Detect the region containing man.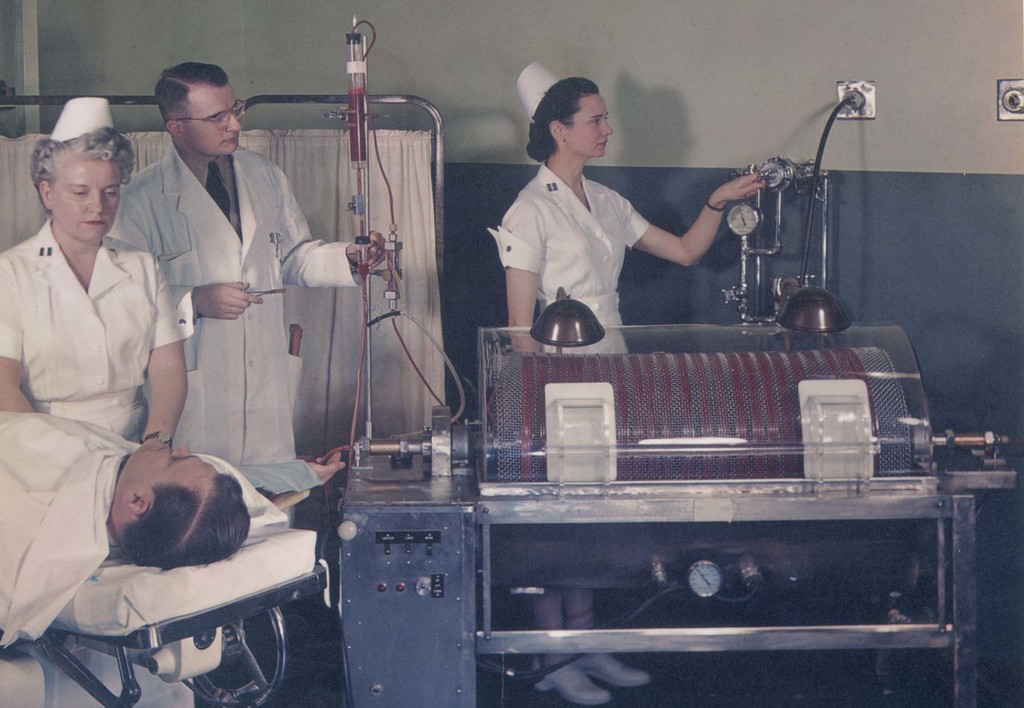
(left=0, top=409, right=248, bottom=569).
